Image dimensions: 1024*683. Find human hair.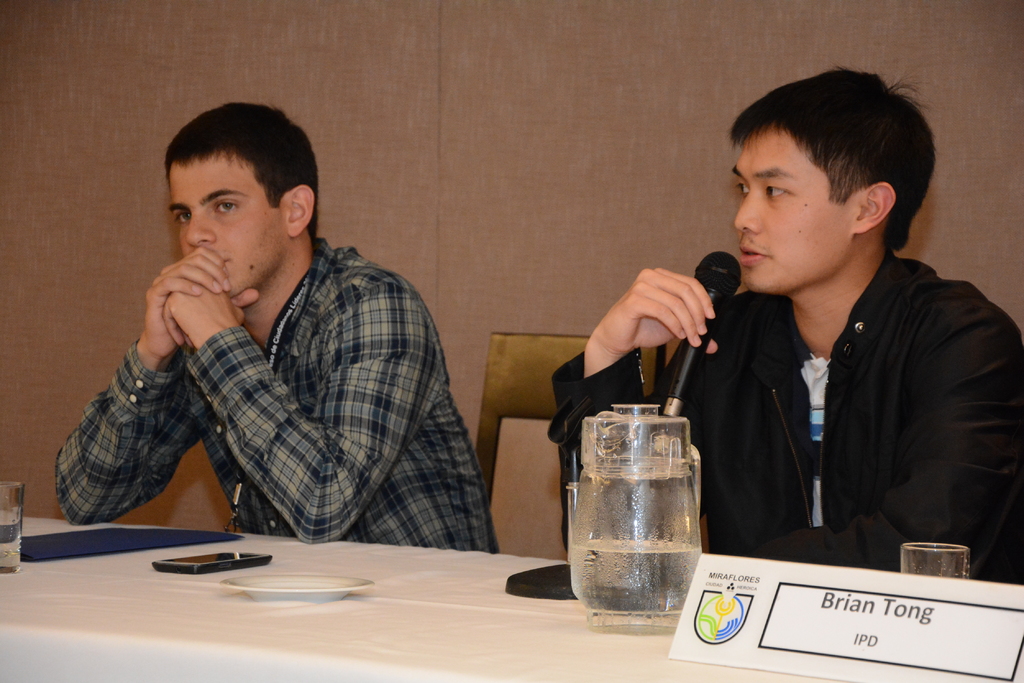
detection(745, 65, 936, 261).
